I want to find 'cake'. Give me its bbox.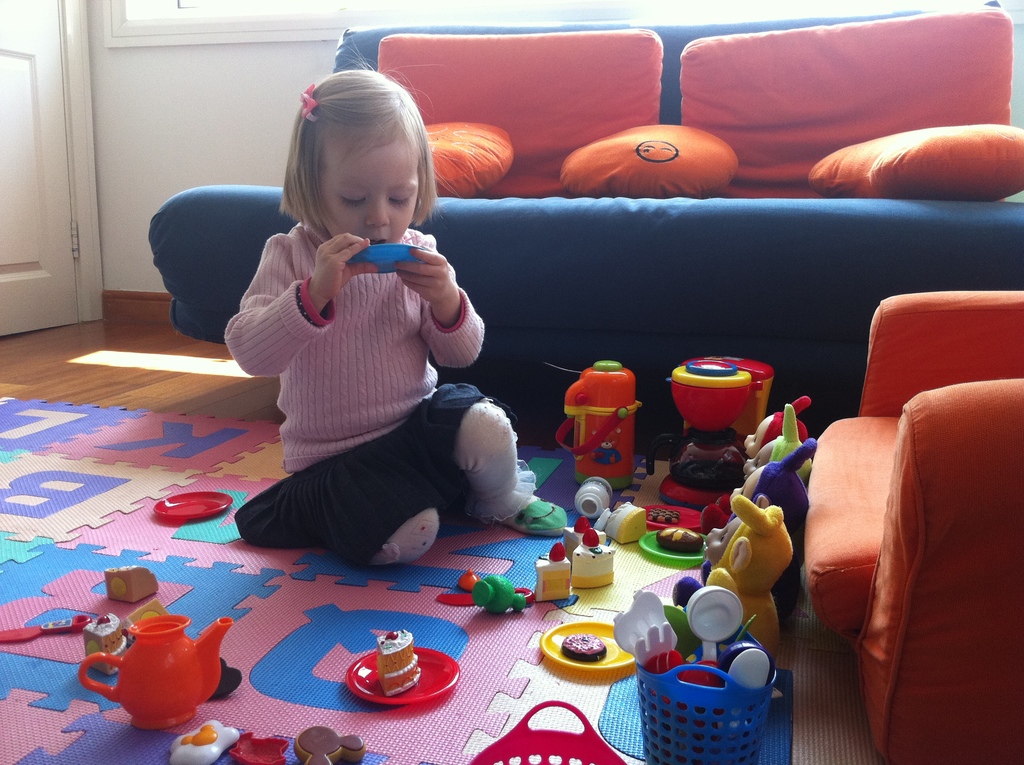
{"x1": 84, "y1": 614, "x2": 132, "y2": 677}.
